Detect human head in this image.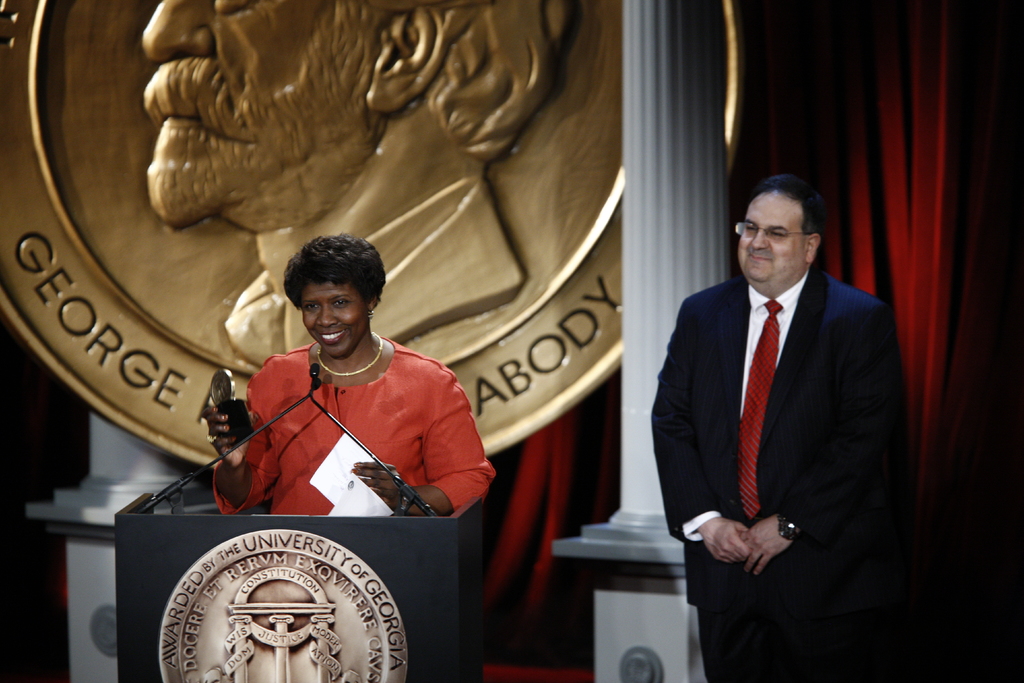
Detection: 271 229 380 356.
